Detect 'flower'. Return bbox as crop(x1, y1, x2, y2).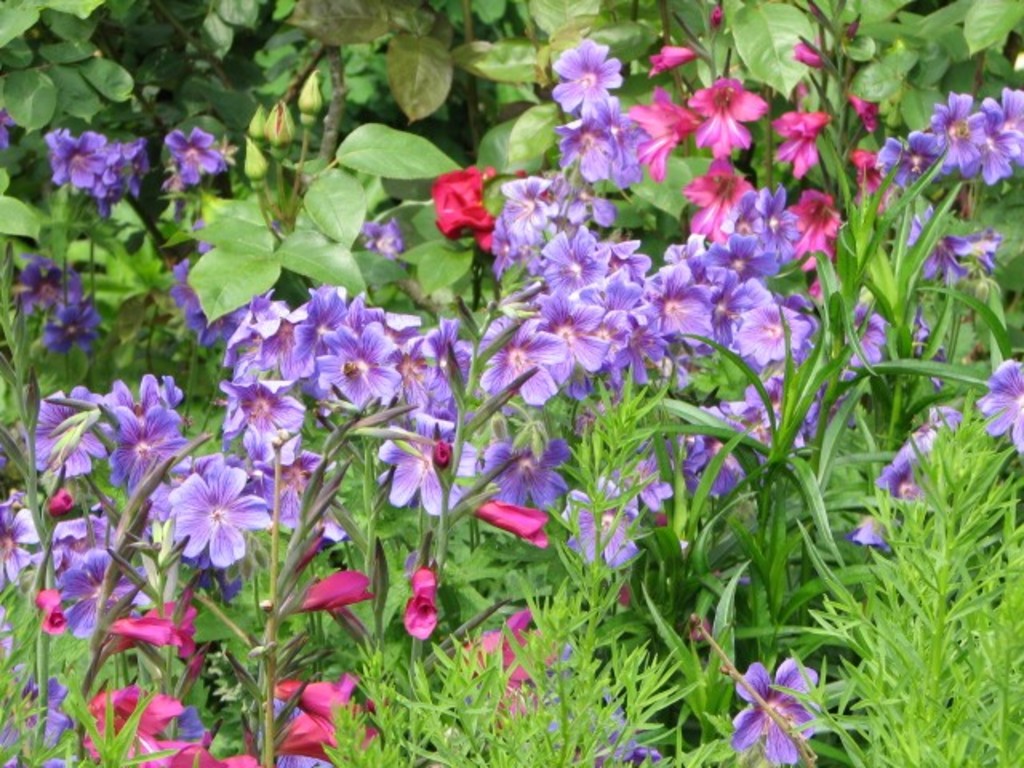
crop(13, 250, 75, 320).
